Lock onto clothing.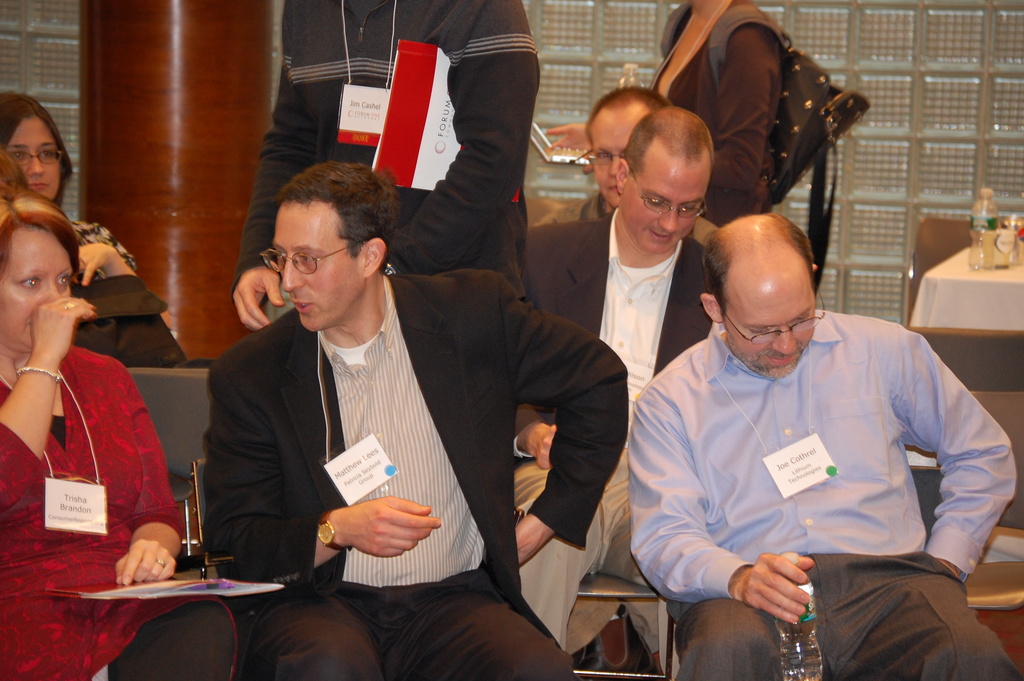
Locked: 246, 0, 531, 266.
